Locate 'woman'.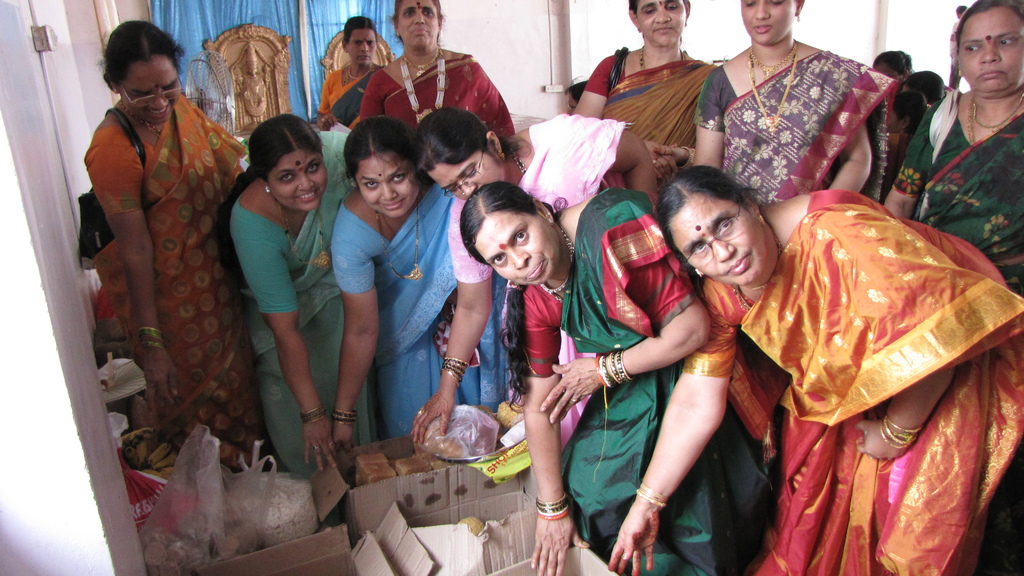
Bounding box: 410 107 676 456.
